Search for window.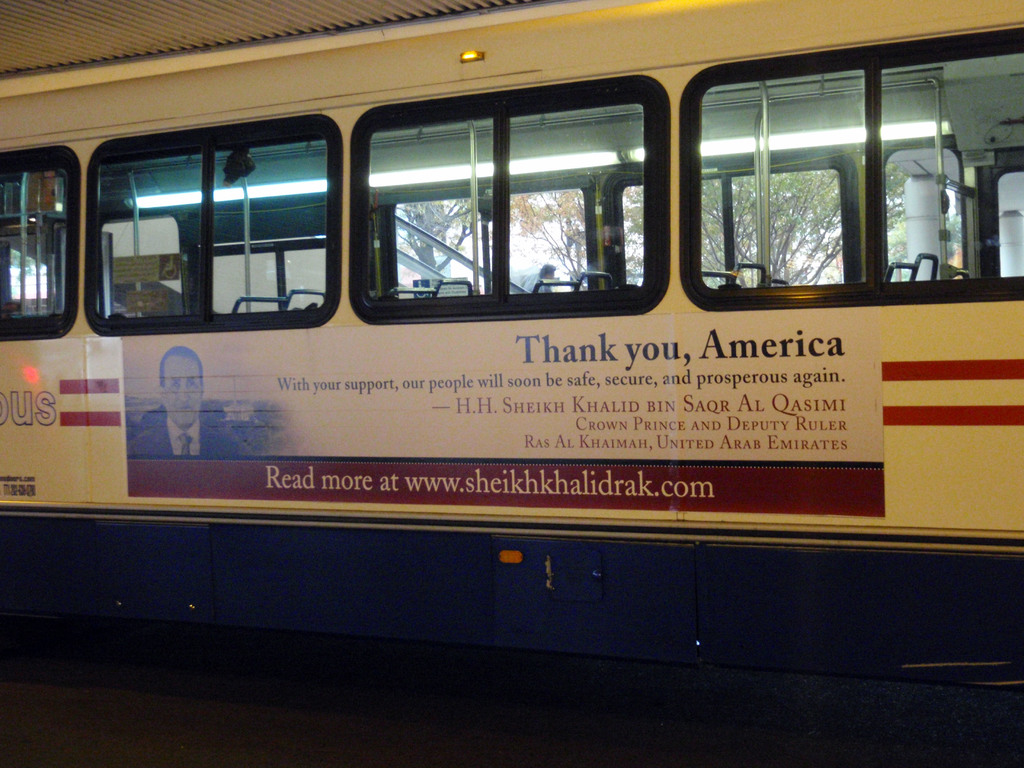
Found at [x1=350, y1=97, x2=668, y2=311].
